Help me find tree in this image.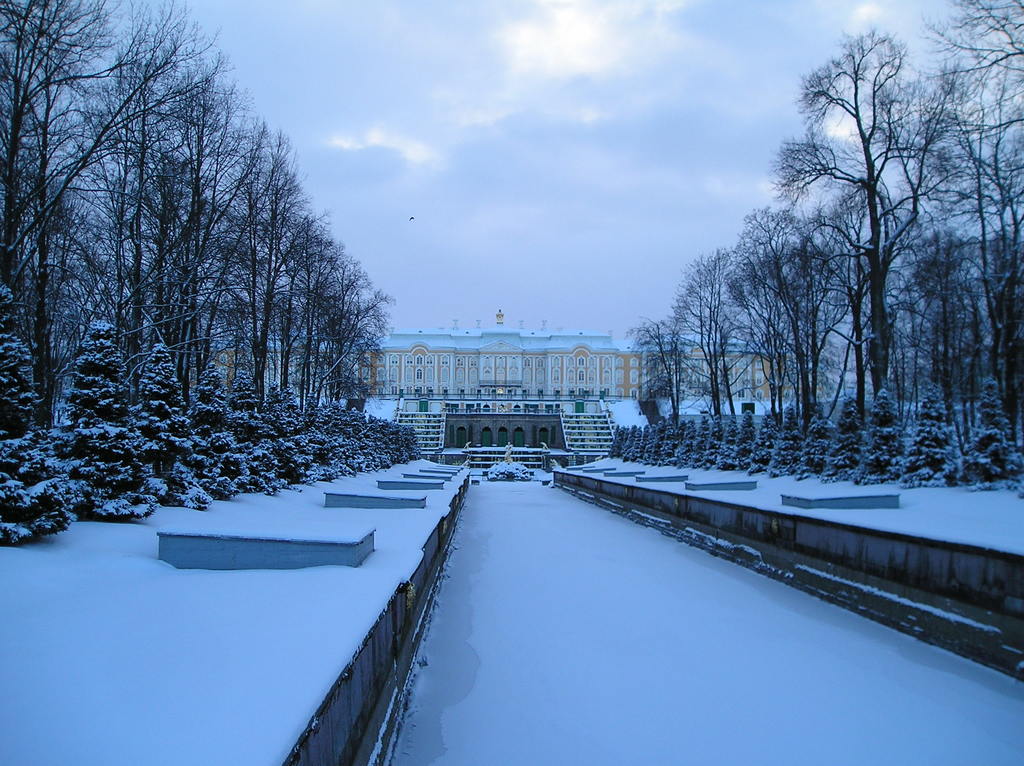
Found it: x1=60 y1=318 x2=162 y2=521.
